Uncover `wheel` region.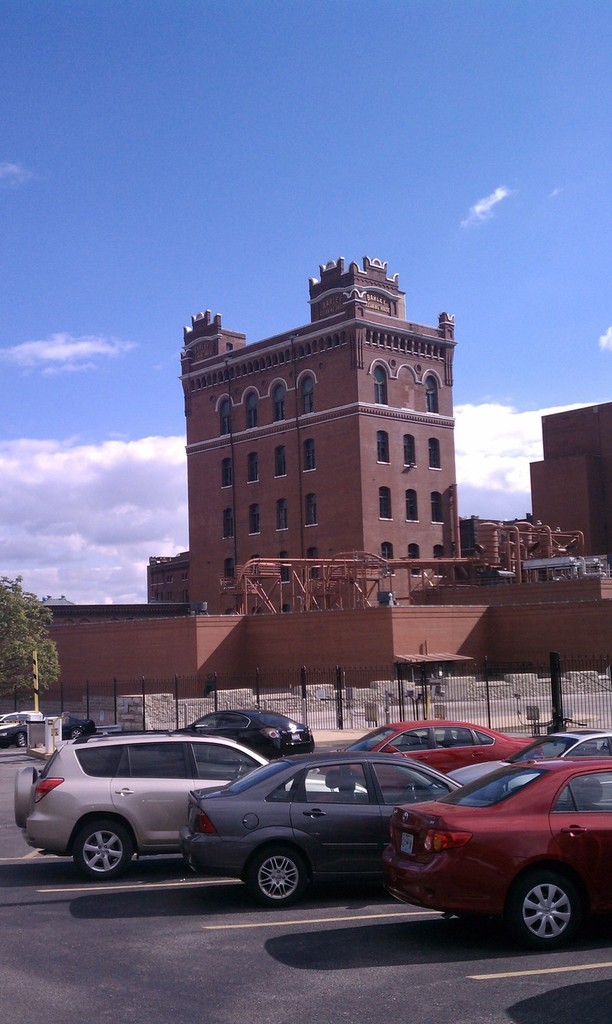
Uncovered: [15, 767, 38, 828].
